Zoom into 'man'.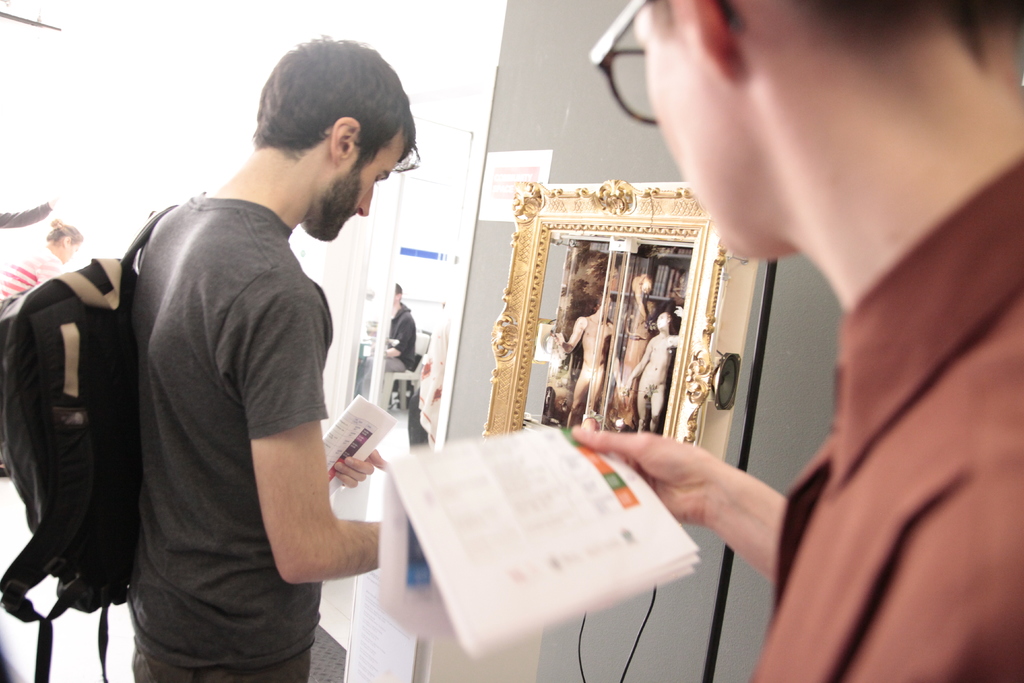
Zoom target: (5,33,447,682).
